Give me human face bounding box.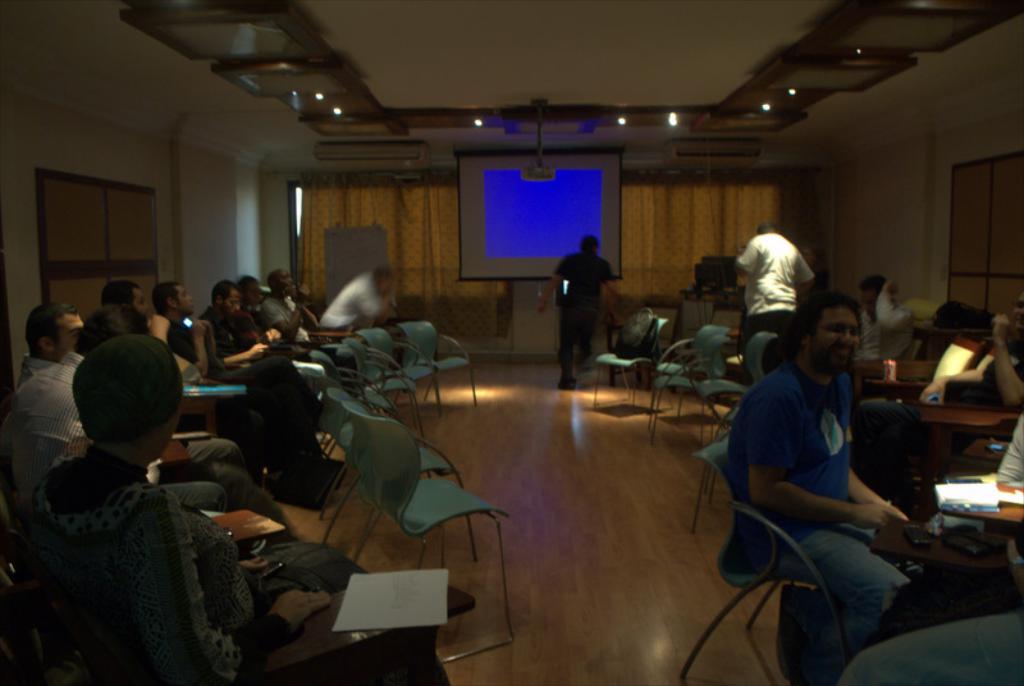
bbox=(859, 289, 883, 316).
